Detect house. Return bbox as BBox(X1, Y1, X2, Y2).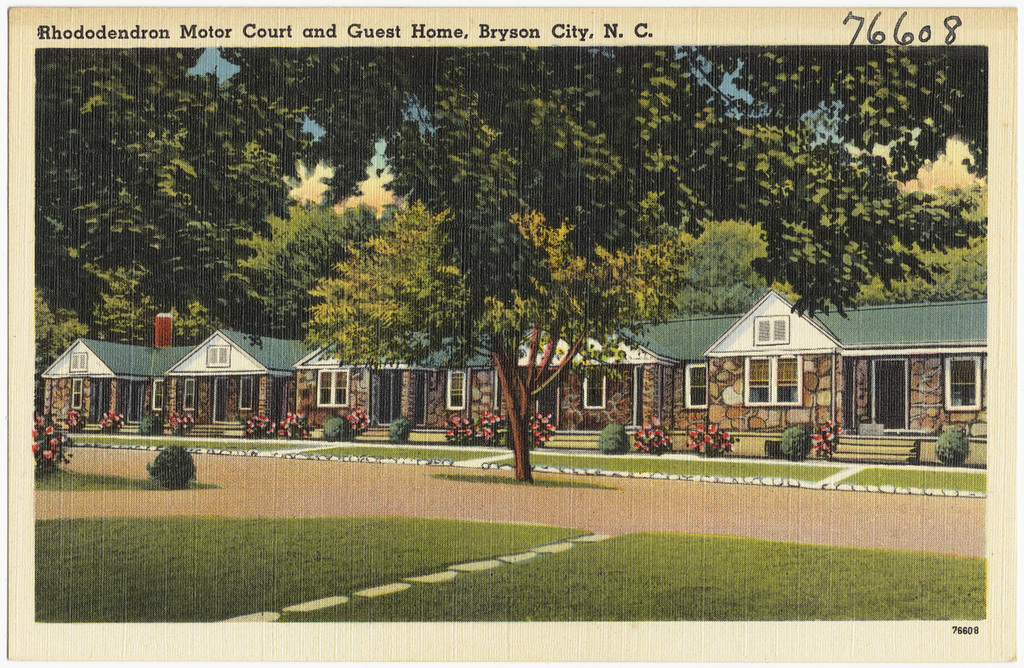
BBox(640, 282, 994, 474).
